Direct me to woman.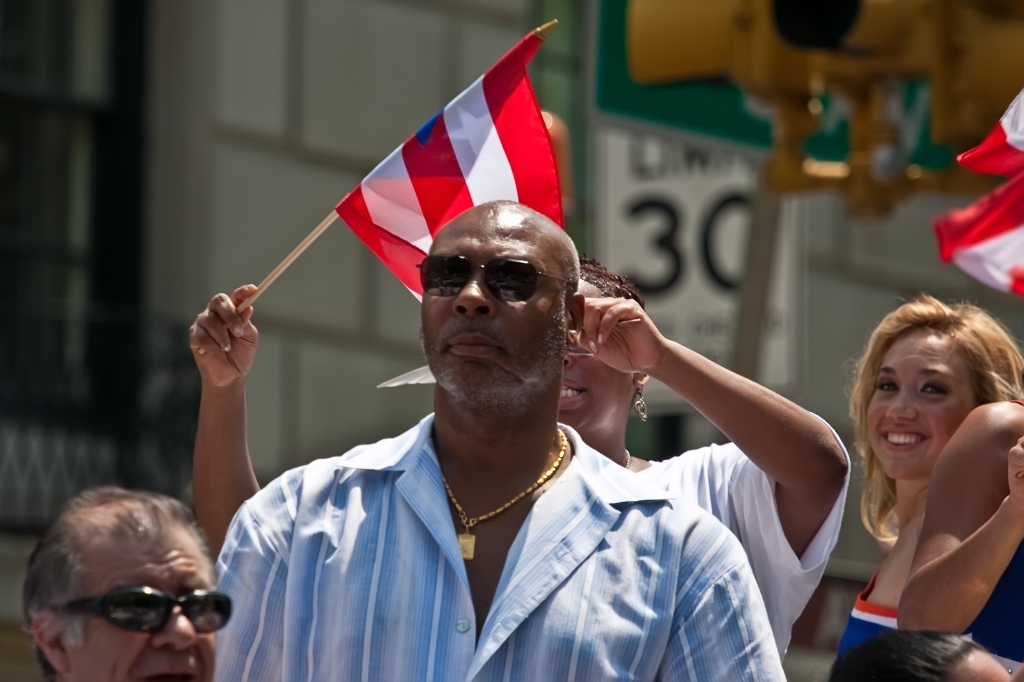
Direction: <bbox>184, 256, 852, 663</bbox>.
